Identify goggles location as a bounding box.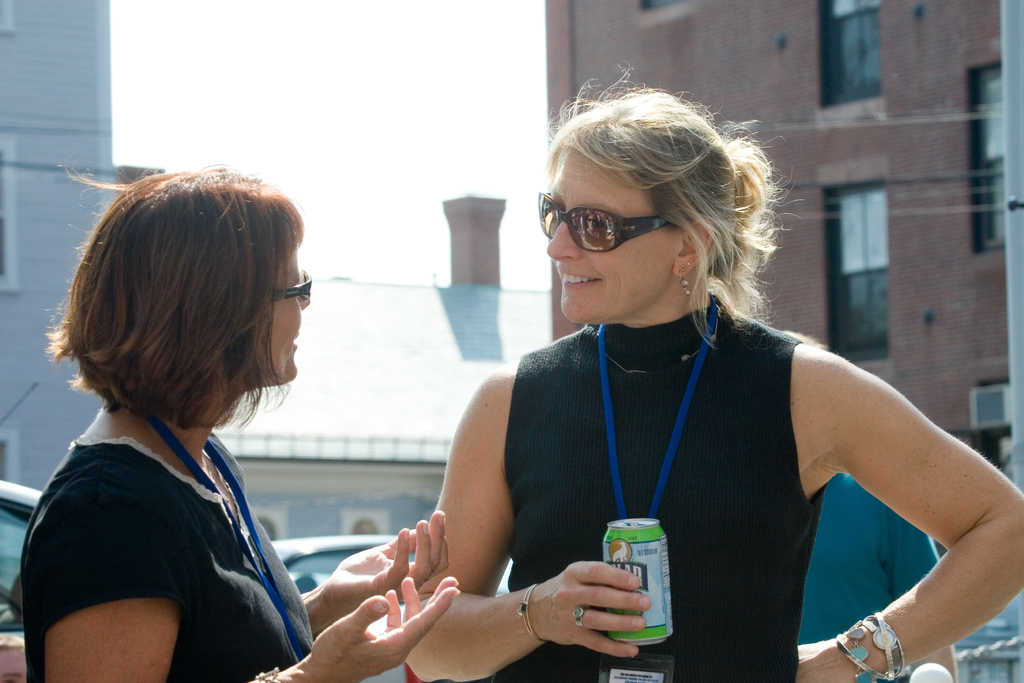
box=[542, 192, 698, 253].
